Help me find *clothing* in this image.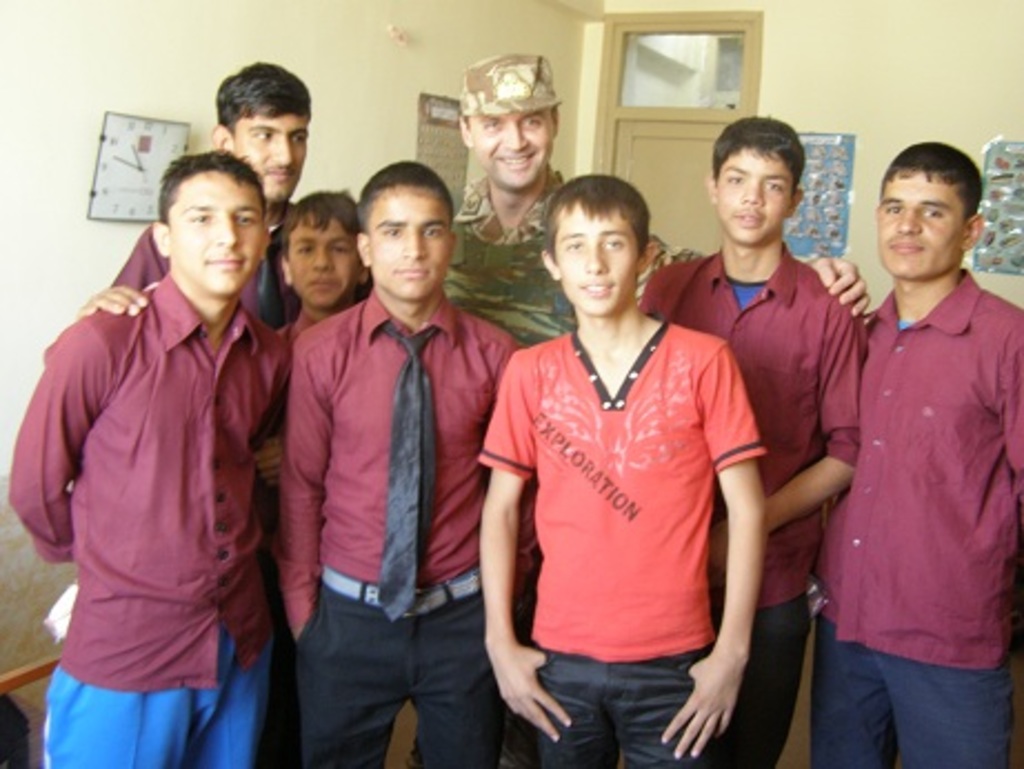
Found it: [473,307,766,767].
